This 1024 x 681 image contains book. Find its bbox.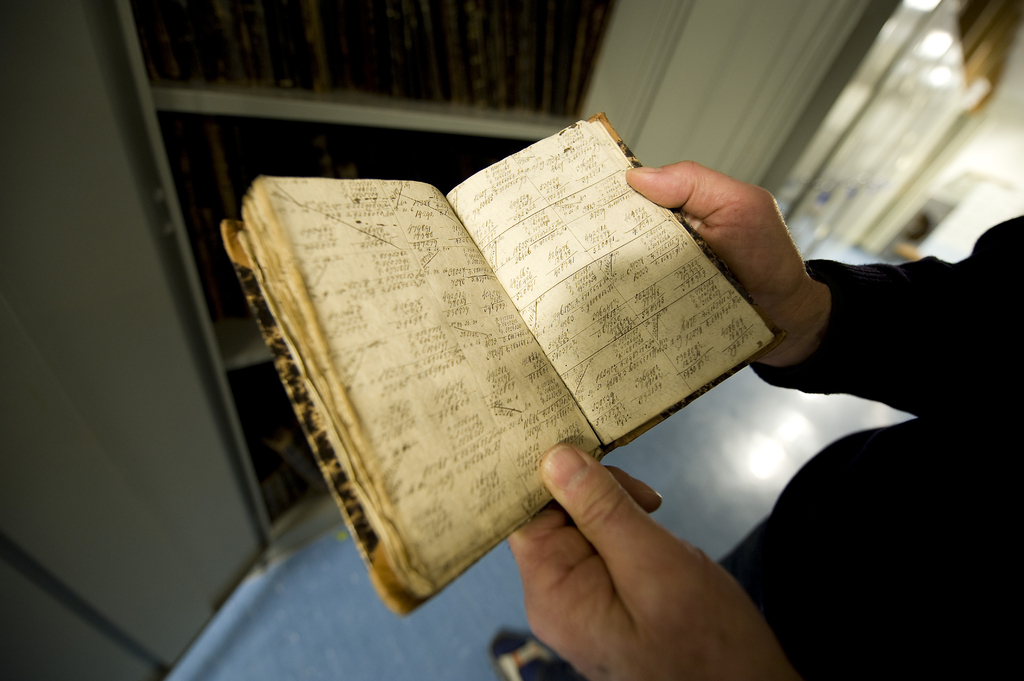
select_region(253, 111, 884, 604).
